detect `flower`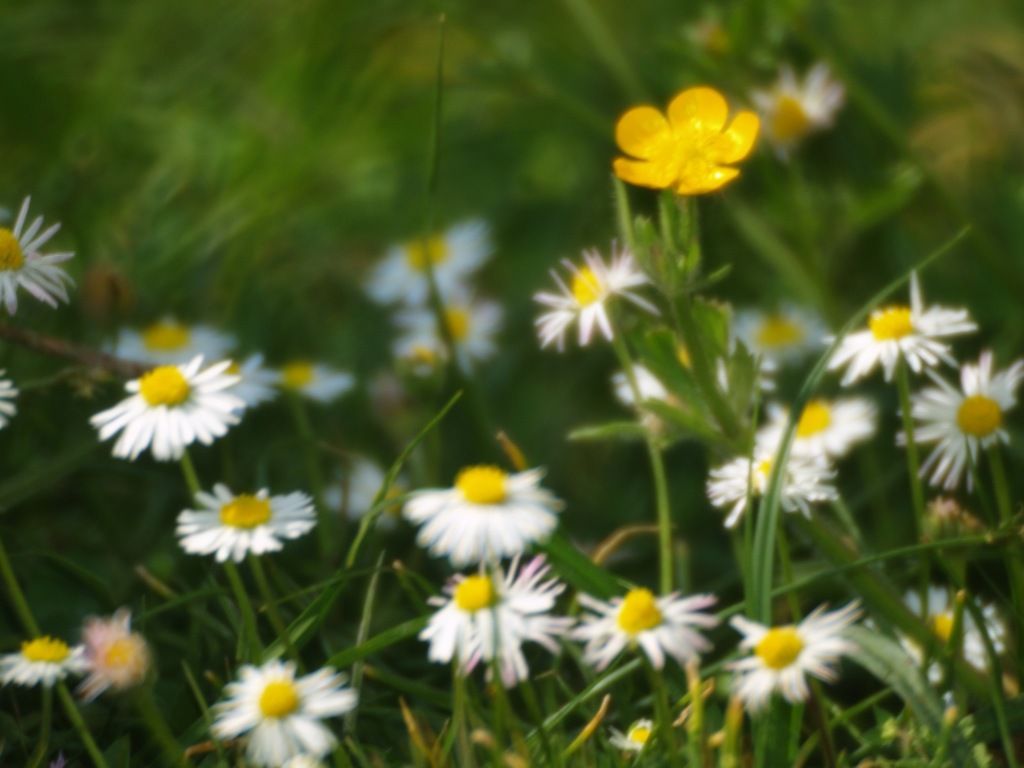
rect(753, 388, 871, 464)
